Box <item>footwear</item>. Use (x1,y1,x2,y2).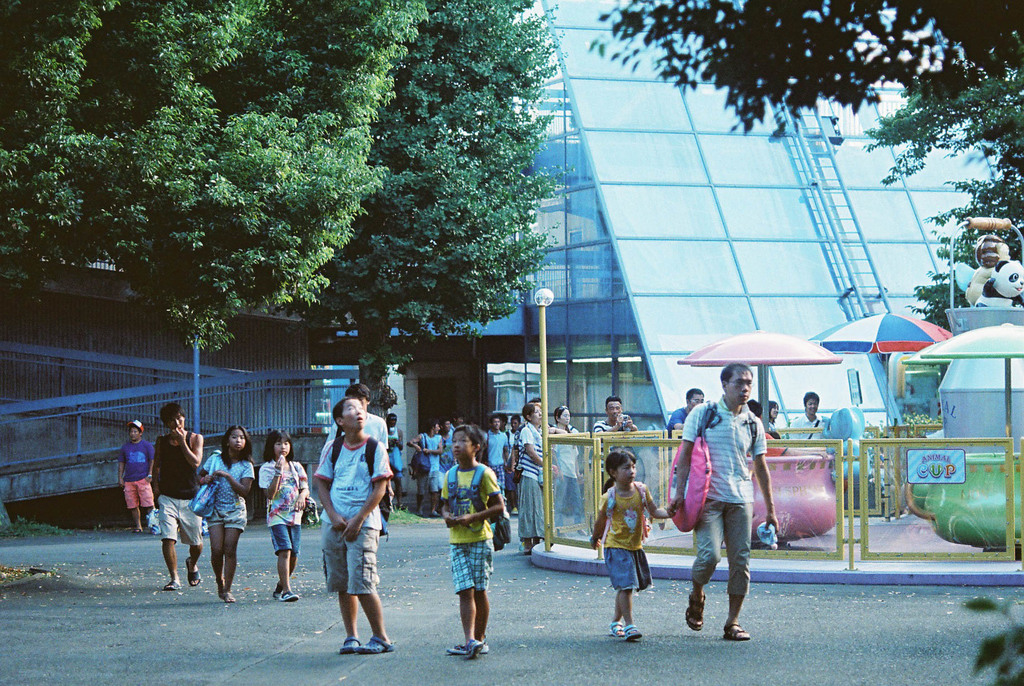
(429,512,440,518).
